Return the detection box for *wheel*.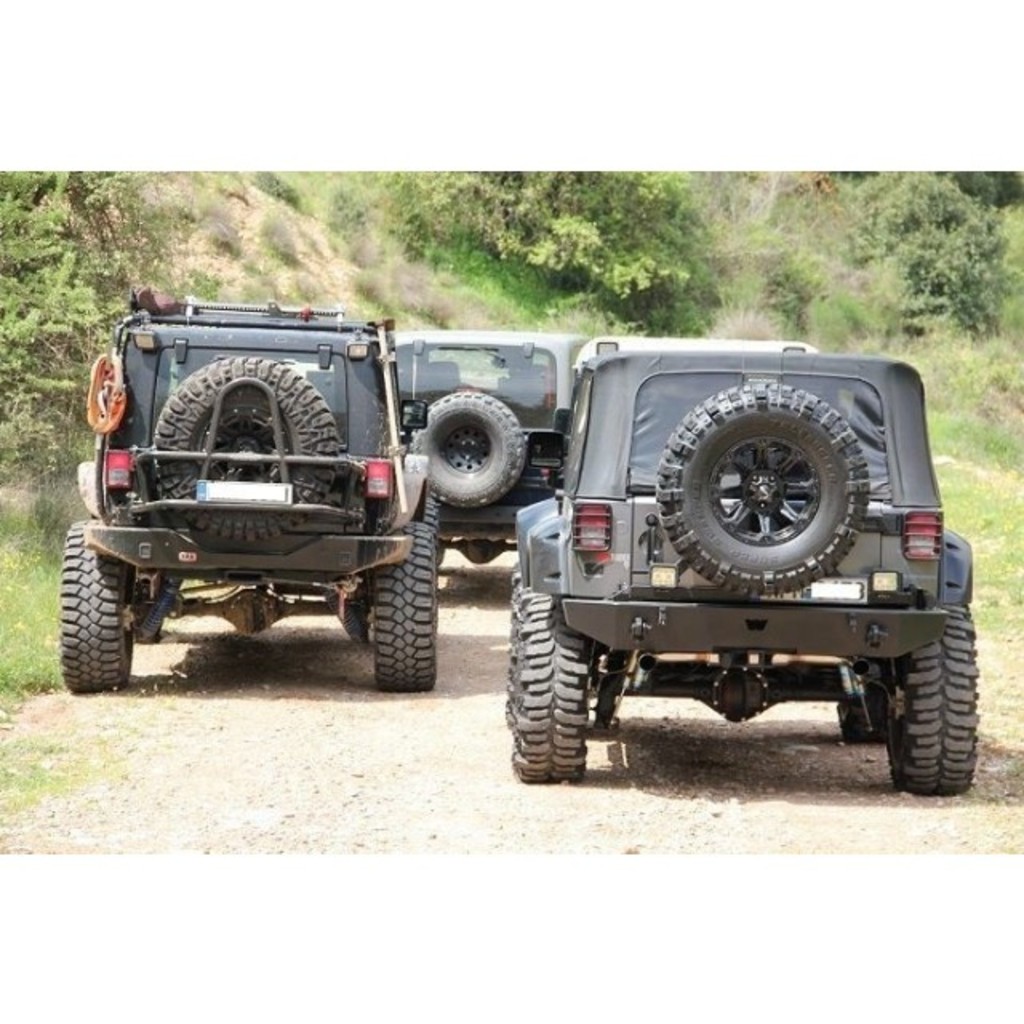
region(155, 354, 346, 536).
